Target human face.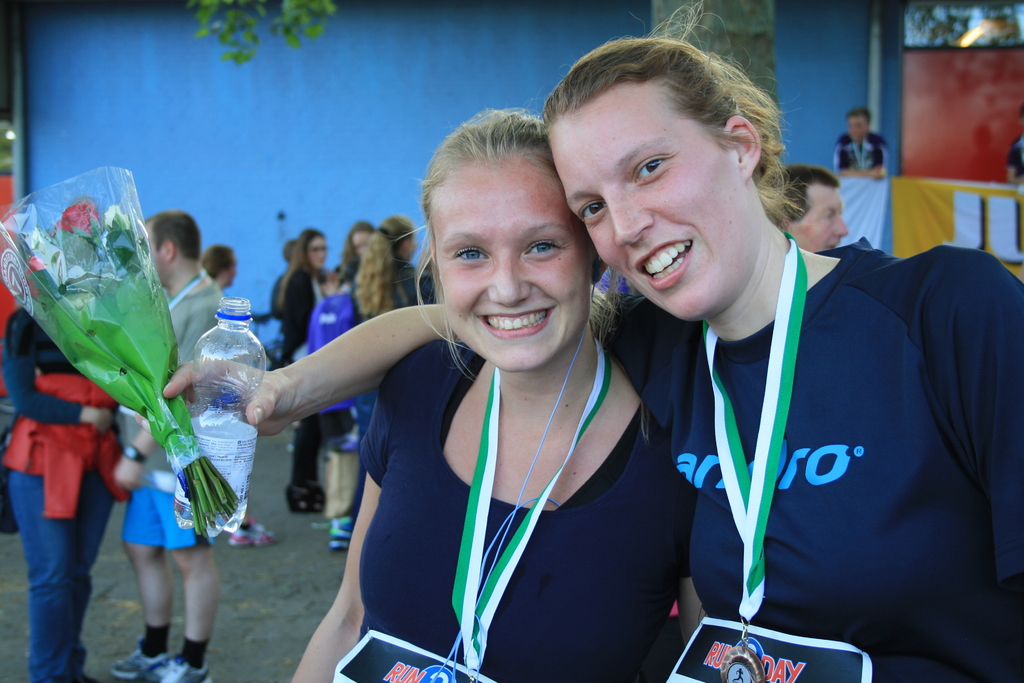
Target region: (431, 168, 588, 370).
